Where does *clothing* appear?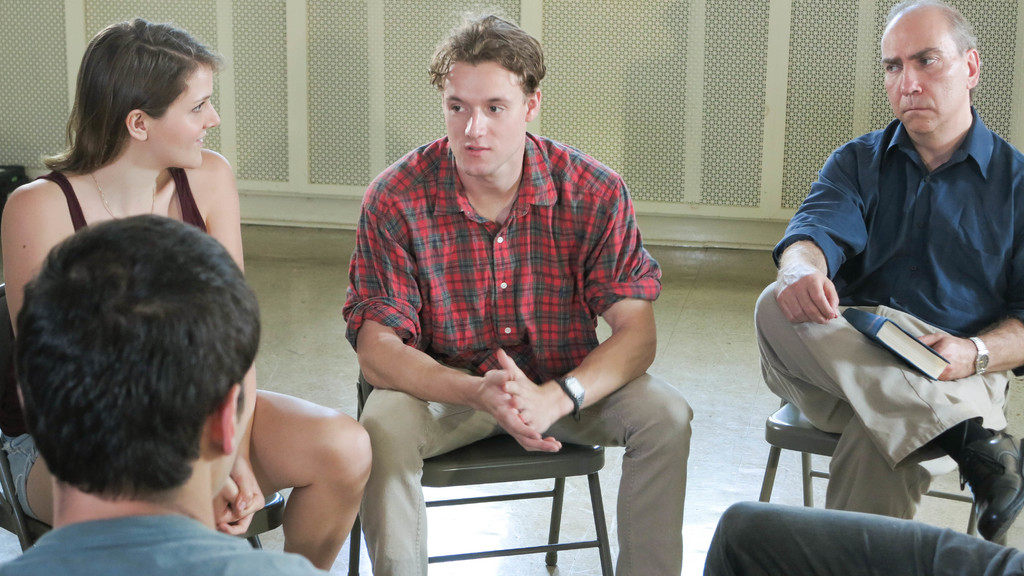
Appears at 0:506:324:575.
